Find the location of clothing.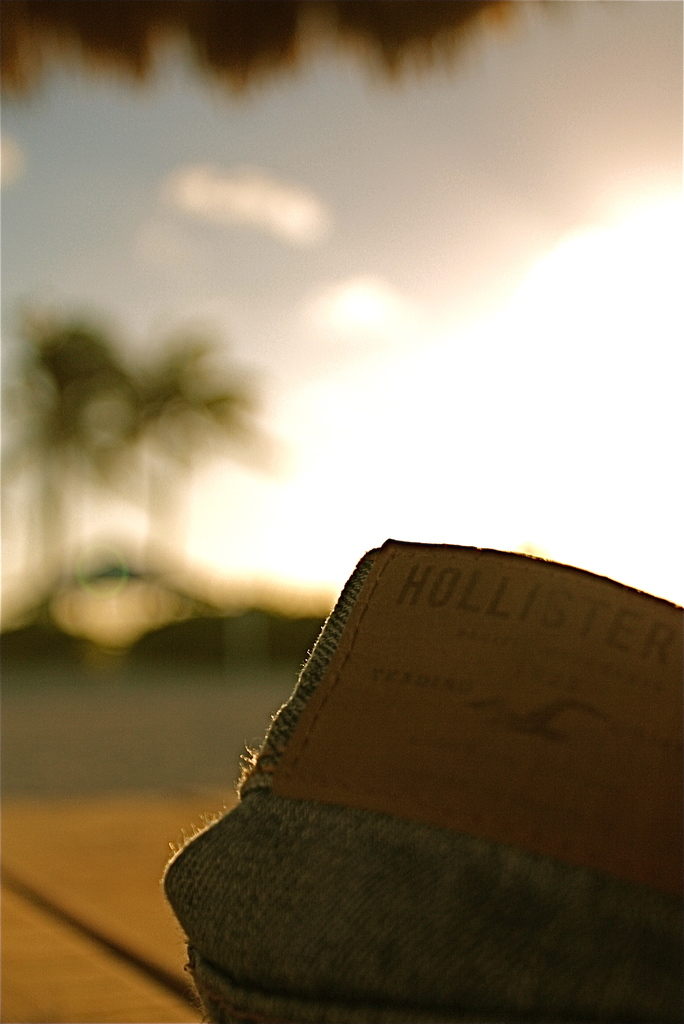
Location: region(153, 536, 683, 1023).
